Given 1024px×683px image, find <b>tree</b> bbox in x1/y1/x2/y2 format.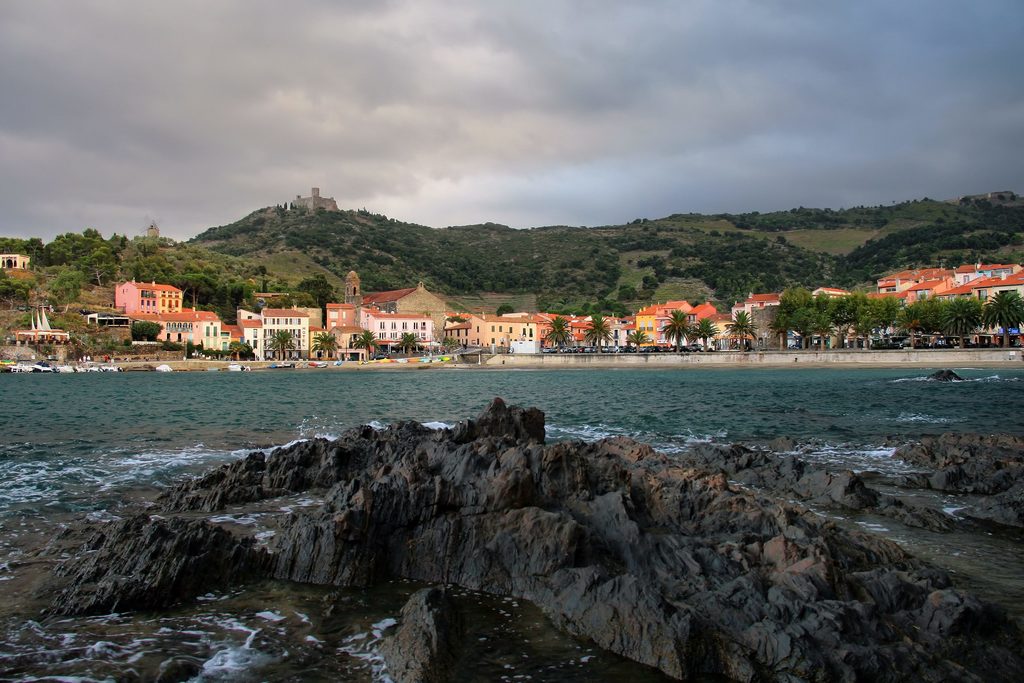
133/323/161/344.
